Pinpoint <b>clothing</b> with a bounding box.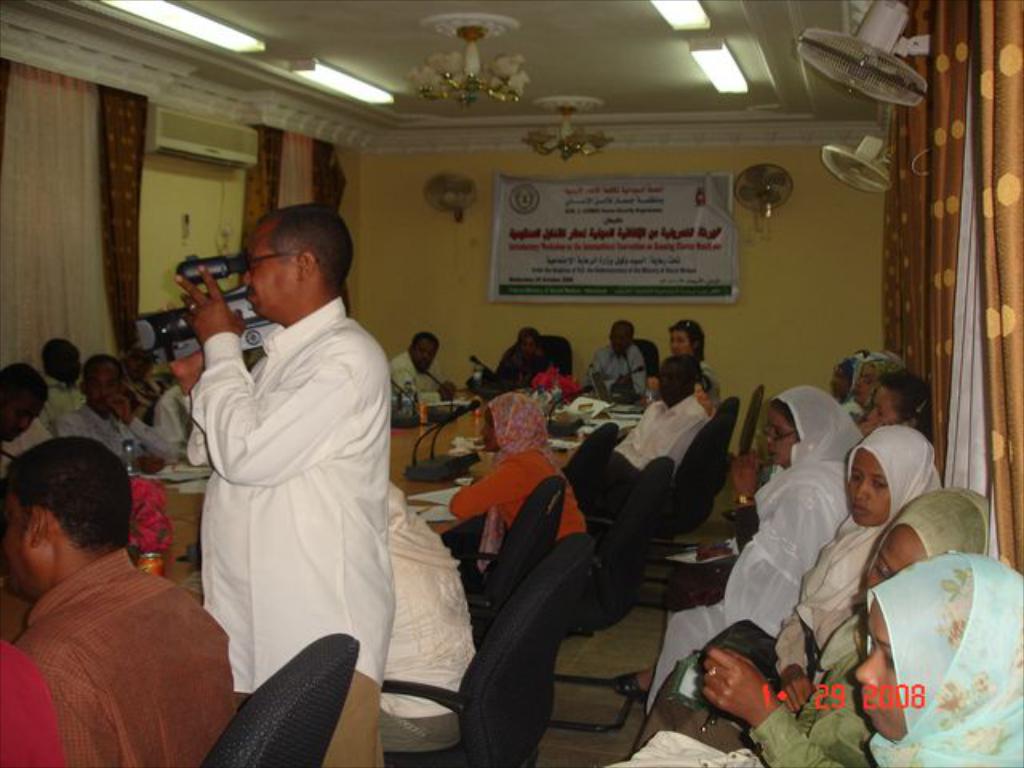
[left=0, top=418, right=56, bottom=470].
